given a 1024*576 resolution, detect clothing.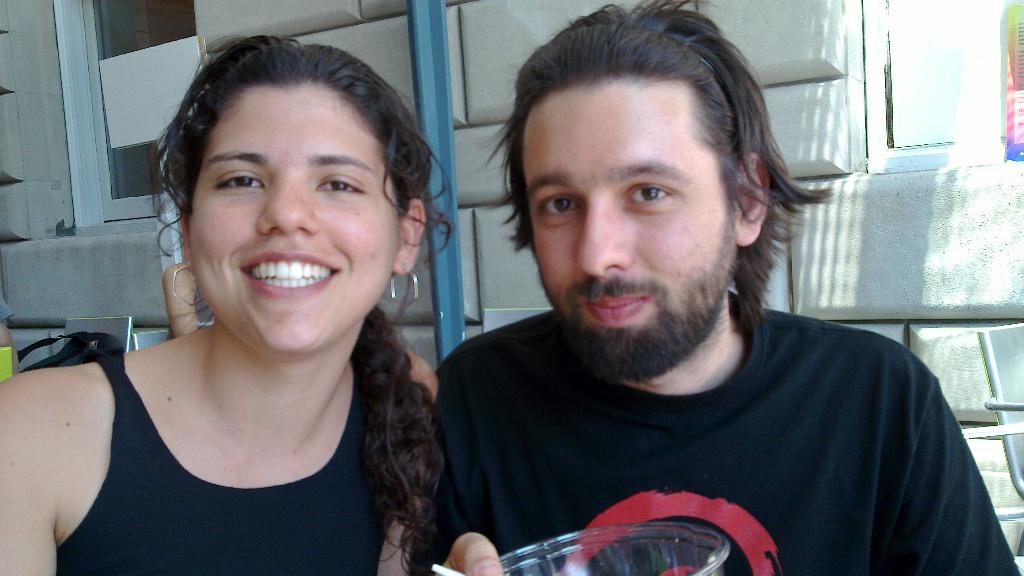
bbox=(427, 300, 1020, 575).
